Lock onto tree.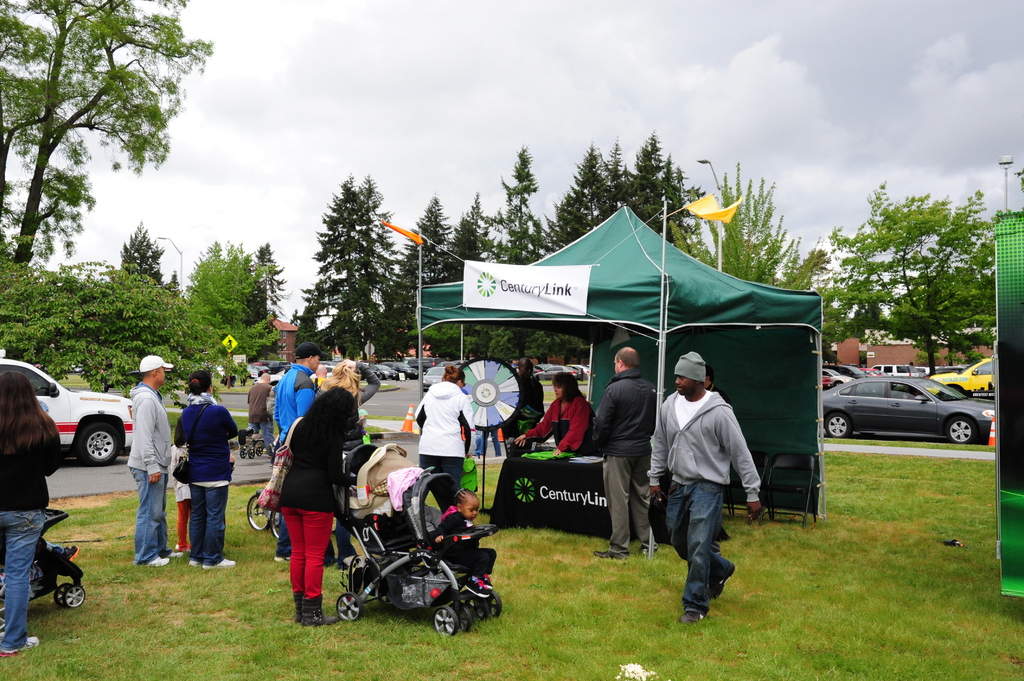
Locked: 834/182/897/235.
